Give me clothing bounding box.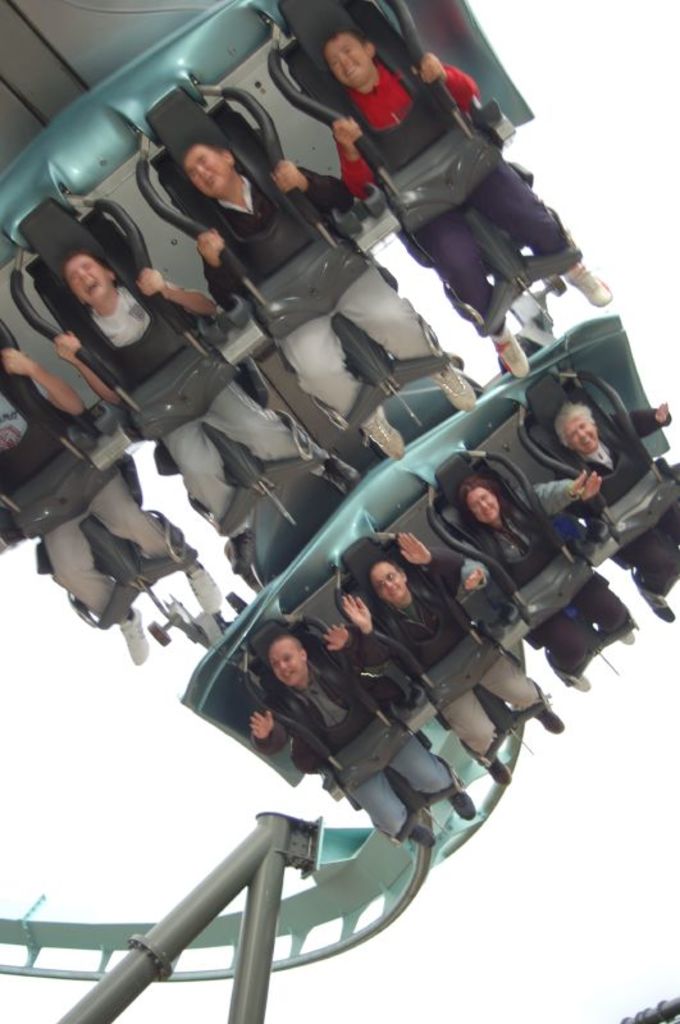
{"left": 207, "top": 161, "right": 458, "bottom": 439}.
